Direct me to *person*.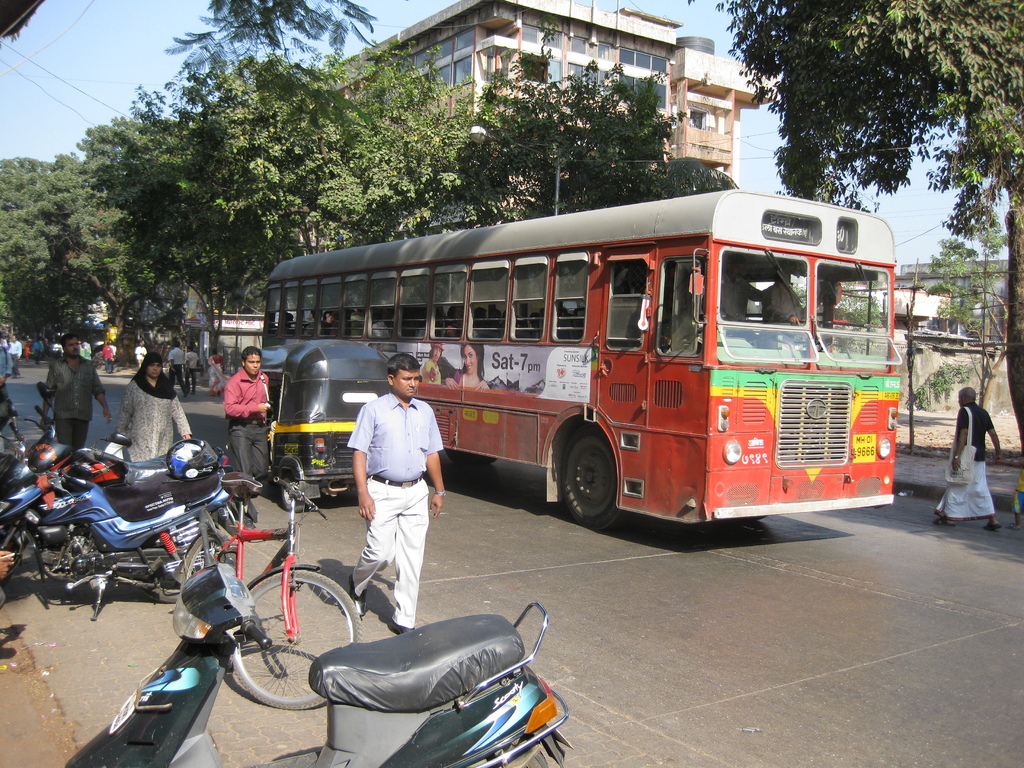
Direction: <box>44,333,83,445</box>.
